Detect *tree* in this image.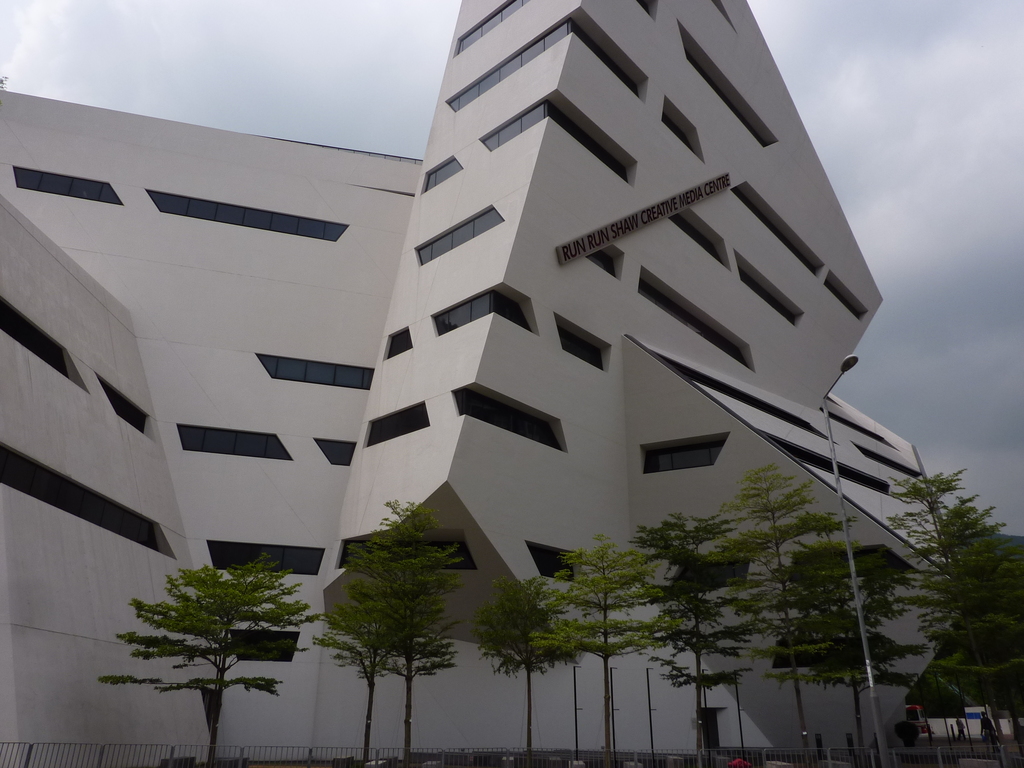
Detection: bbox=[93, 549, 324, 767].
